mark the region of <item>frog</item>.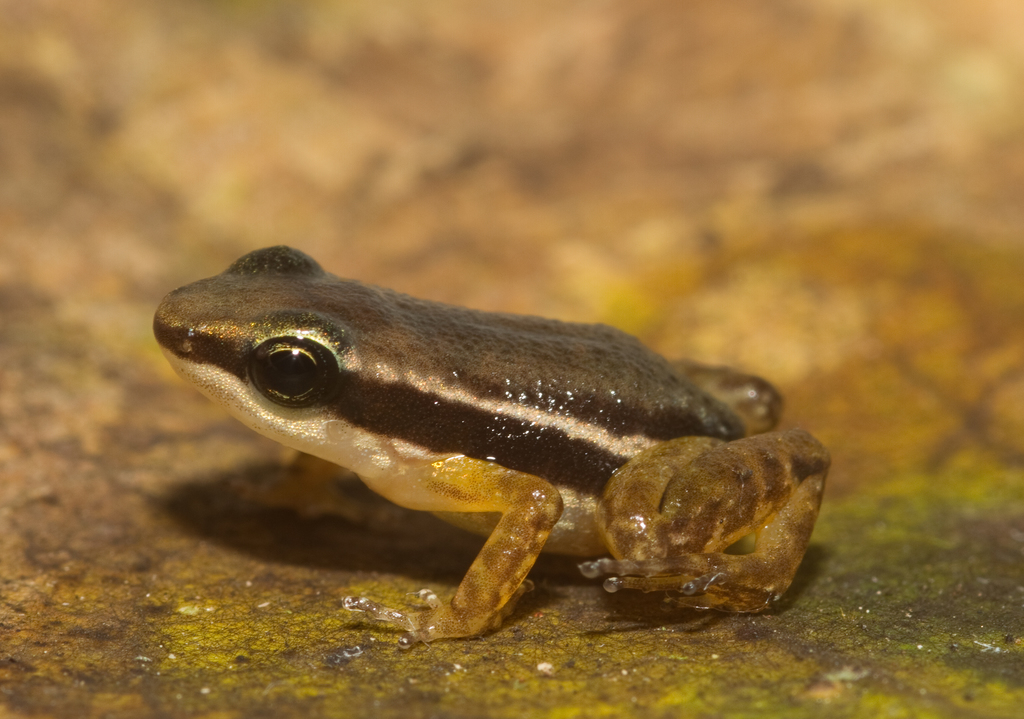
Region: (152, 243, 830, 653).
